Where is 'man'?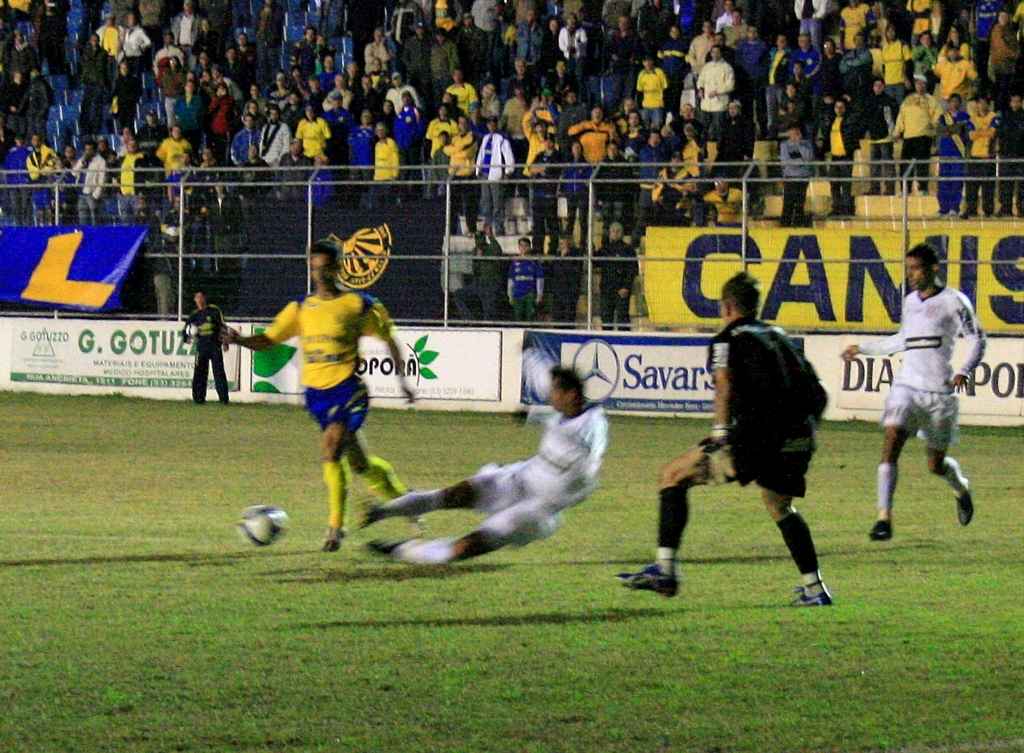
BBox(363, 73, 381, 111).
